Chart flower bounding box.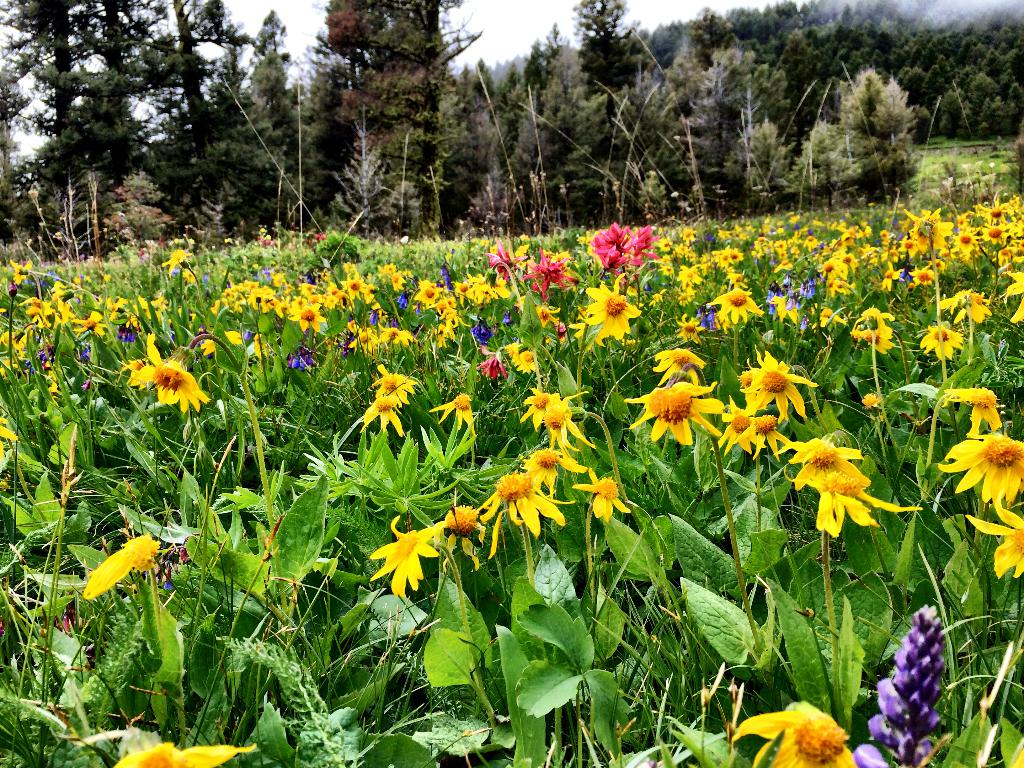
Charted: crop(751, 351, 812, 421).
